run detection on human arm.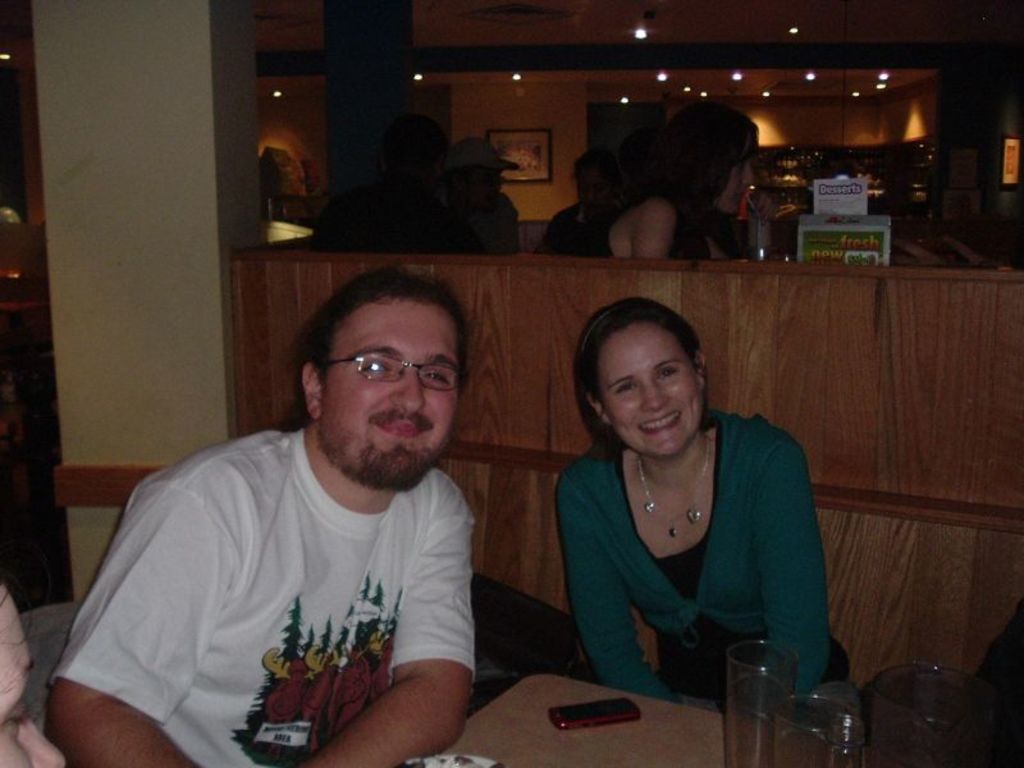
Result: x1=751, y1=428, x2=831, y2=700.
